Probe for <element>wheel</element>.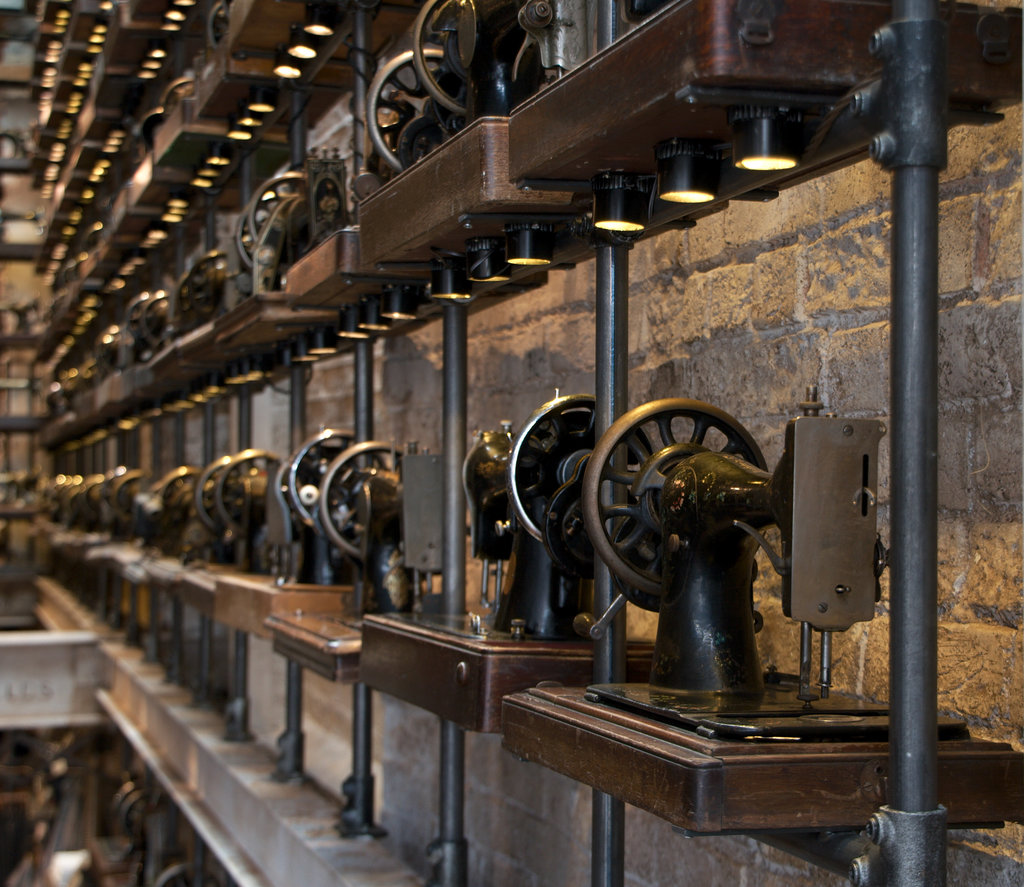
Probe result: (245,175,308,242).
